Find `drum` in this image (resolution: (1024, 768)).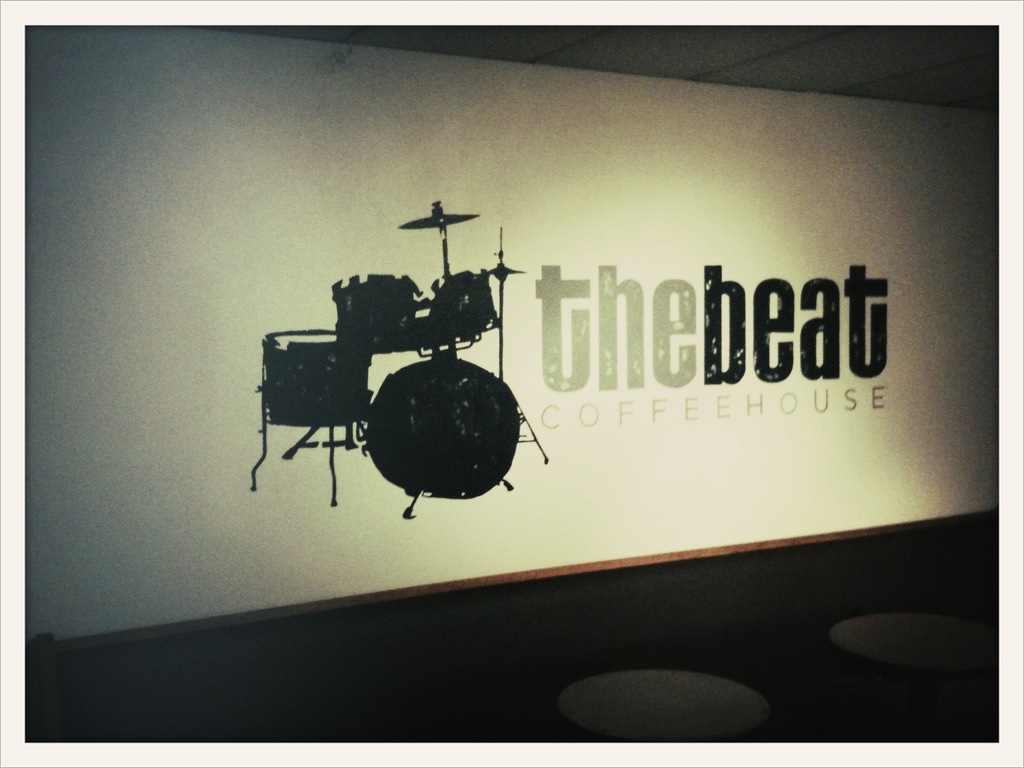
262/329/374/430.
